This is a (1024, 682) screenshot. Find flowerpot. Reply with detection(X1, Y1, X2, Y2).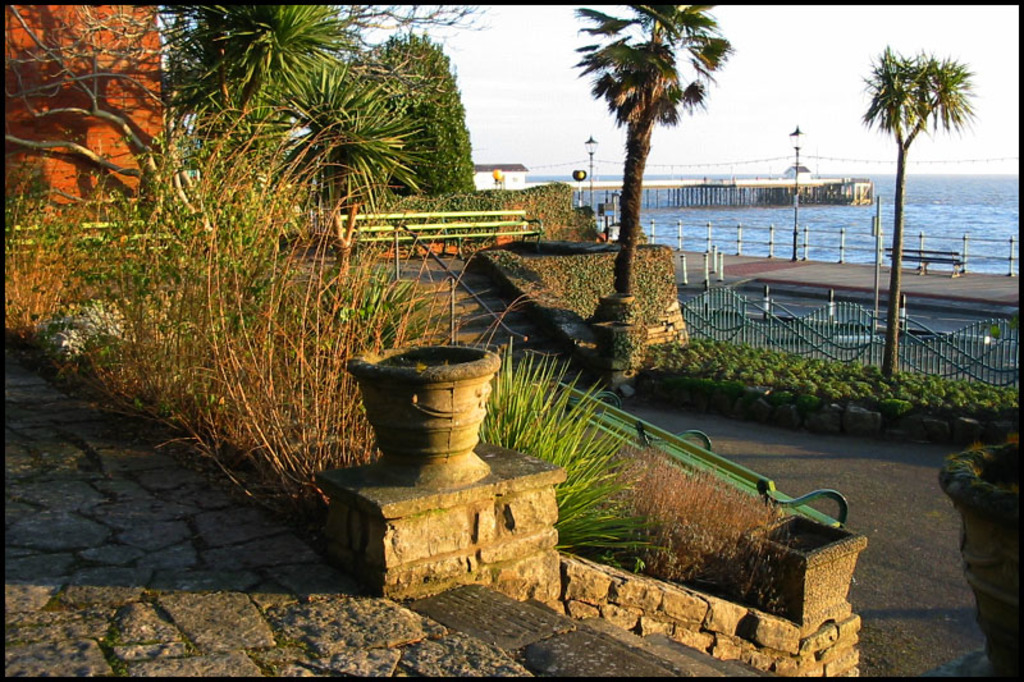
detection(934, 438, 1023, 676).
